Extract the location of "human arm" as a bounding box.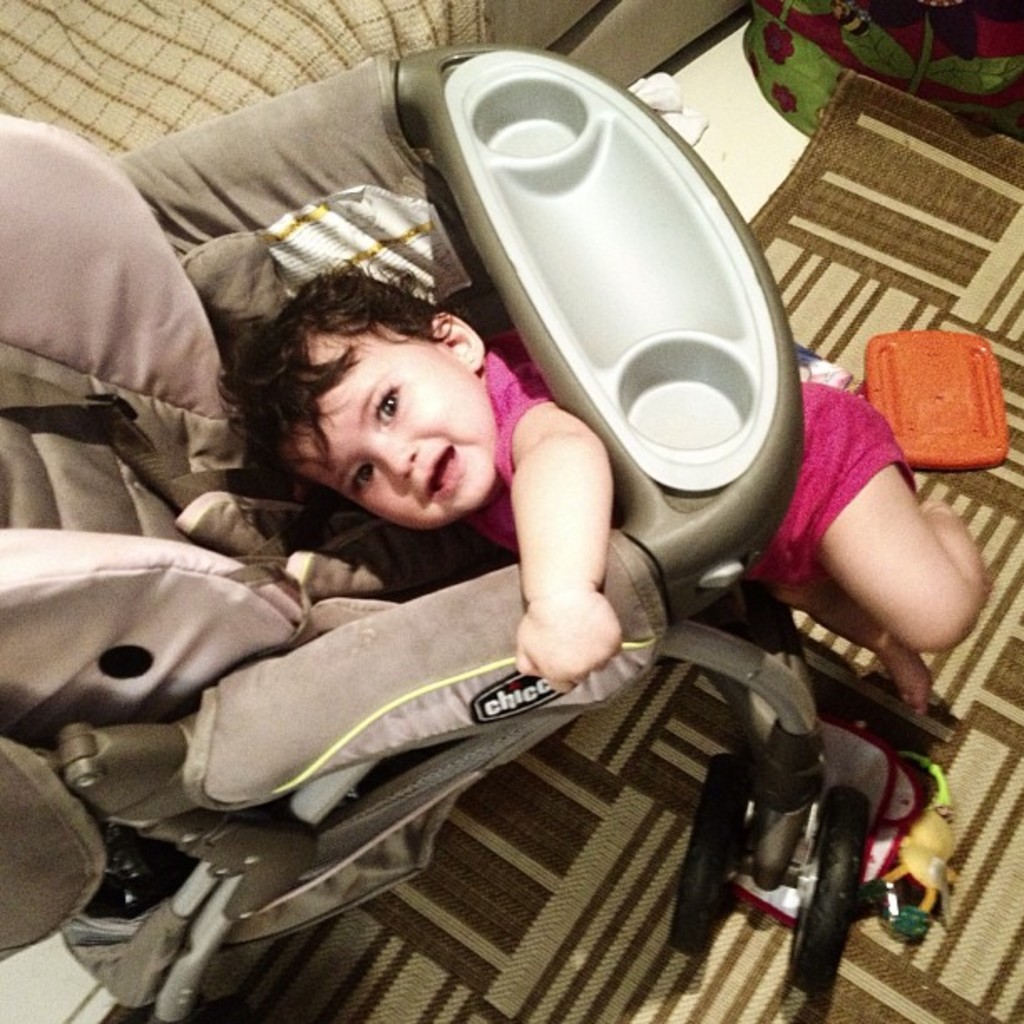
{"x1": 482, "y1": 376, "x2": 637, "y2": 750}.
